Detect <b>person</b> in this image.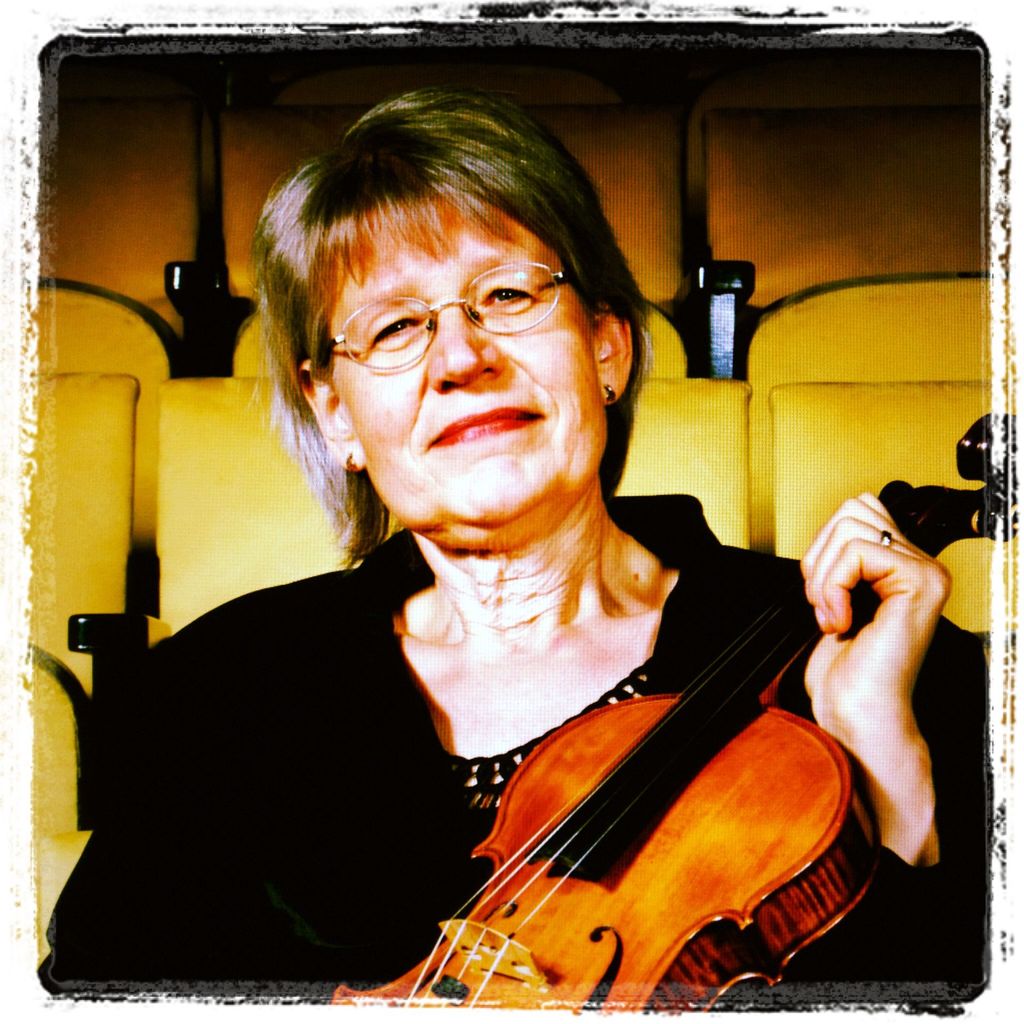
Detection: (left=152, top=131, right=939, bottom=1015).
